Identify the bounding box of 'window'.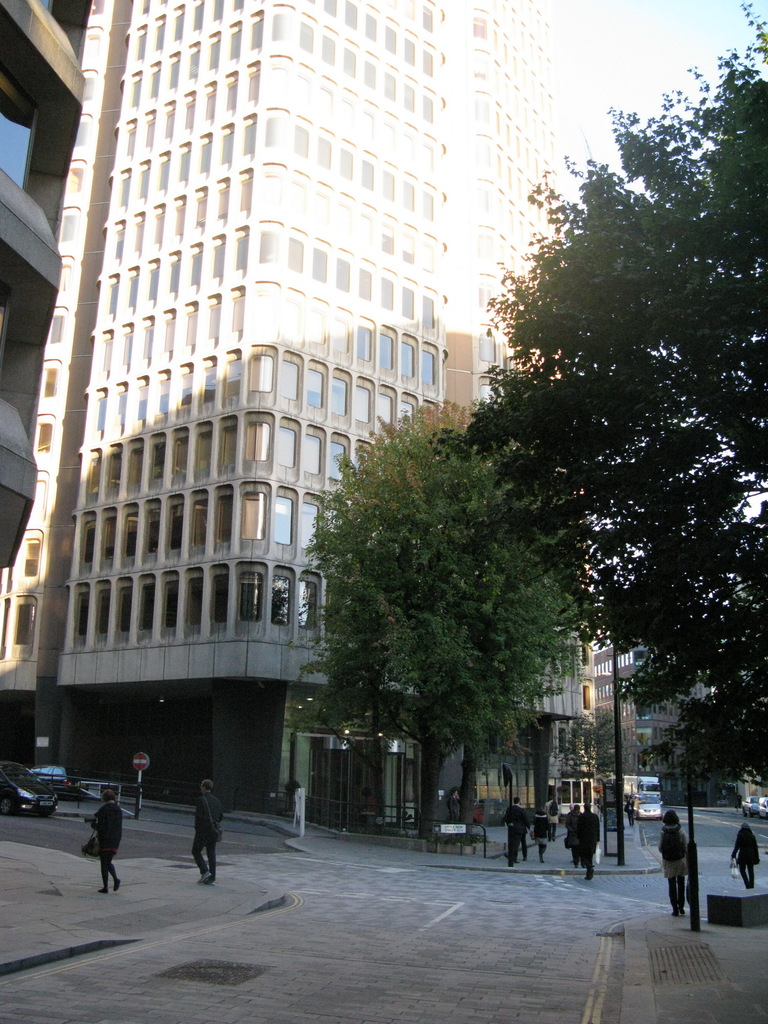
41:316:62:351.
